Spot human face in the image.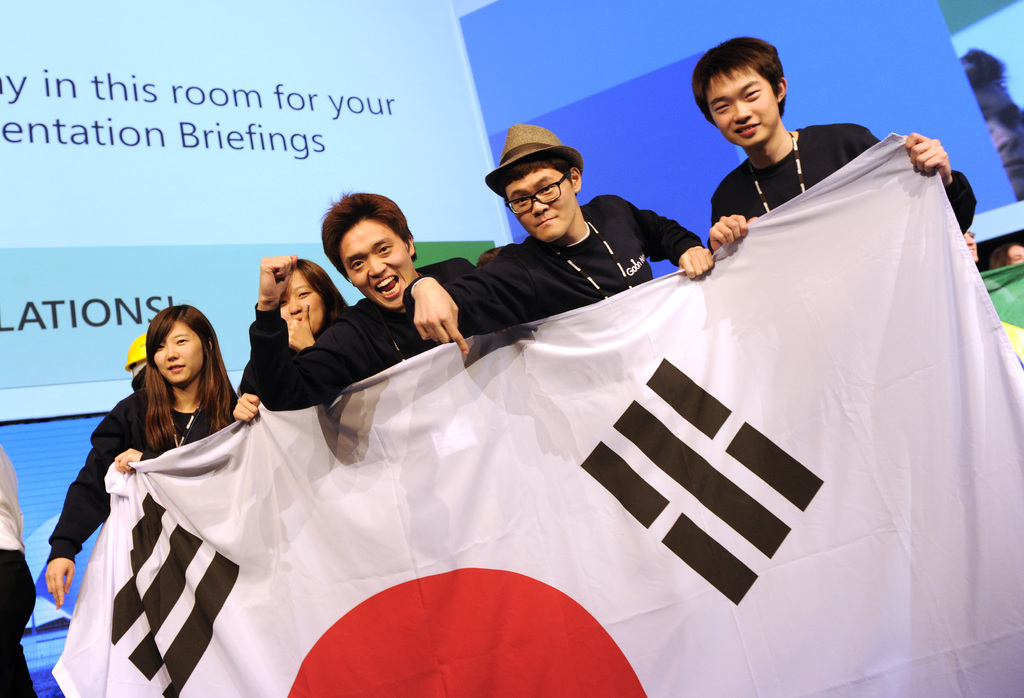
human face found at BBox(506, 162, 570, 248).
